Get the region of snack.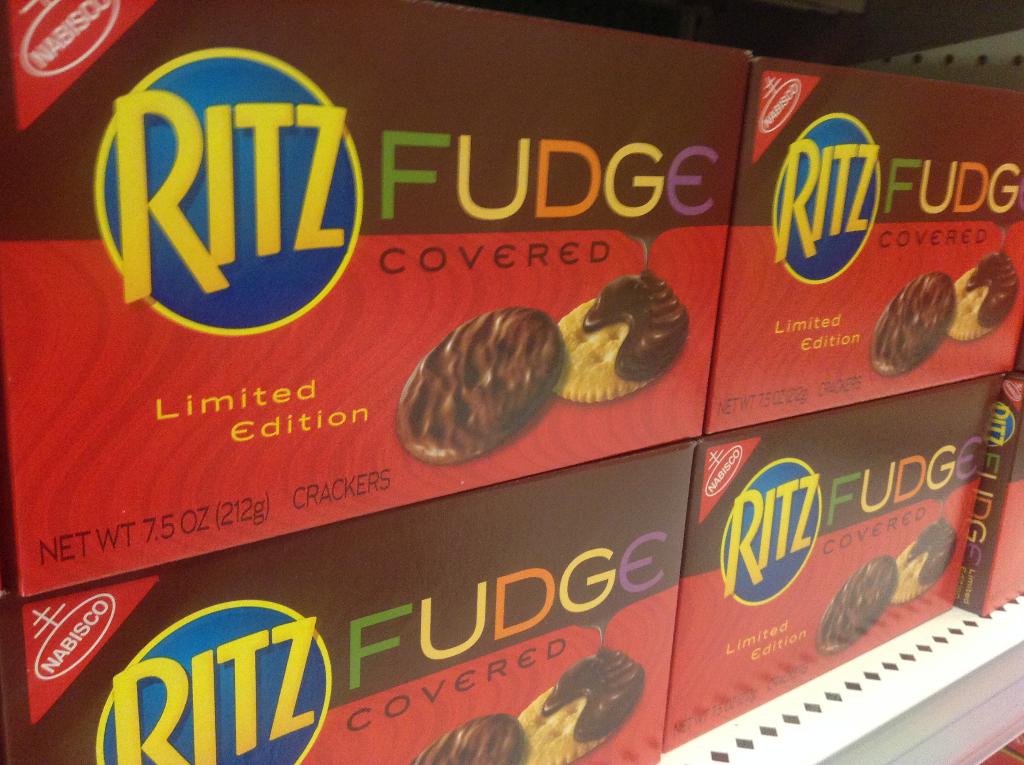
[x1=809, y1=555, x2=894, y2=657].
